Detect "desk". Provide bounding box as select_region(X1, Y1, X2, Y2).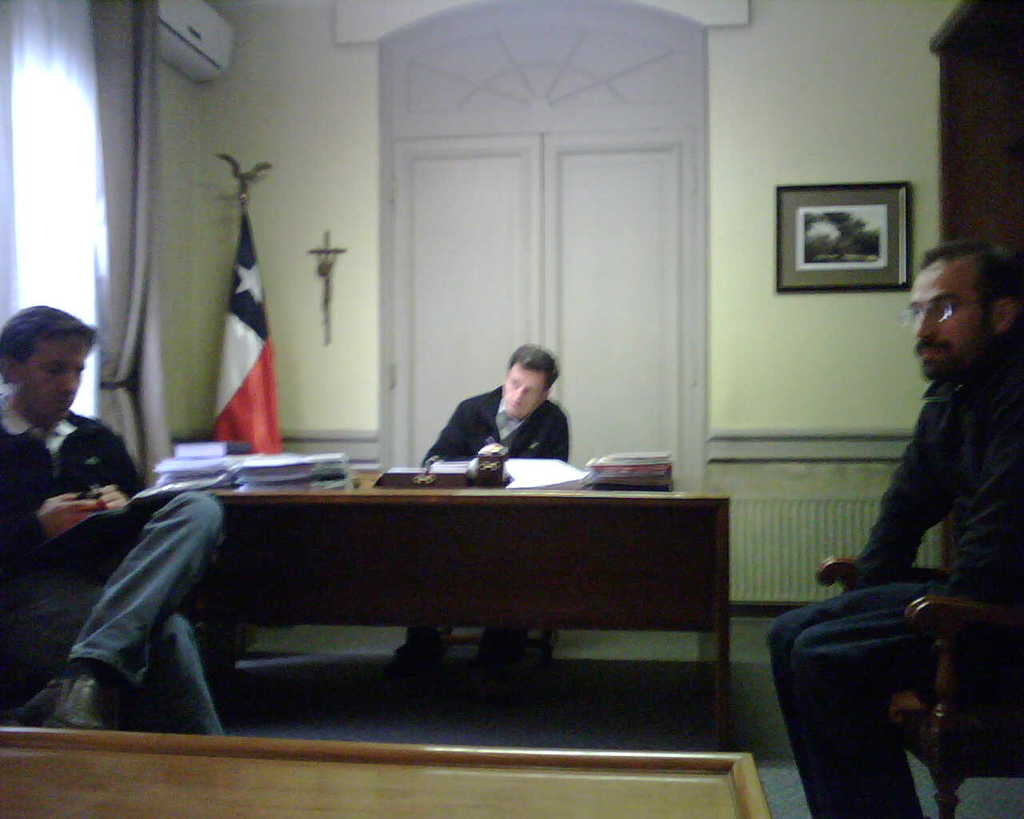
select_region(147, 473, 730, 750).
